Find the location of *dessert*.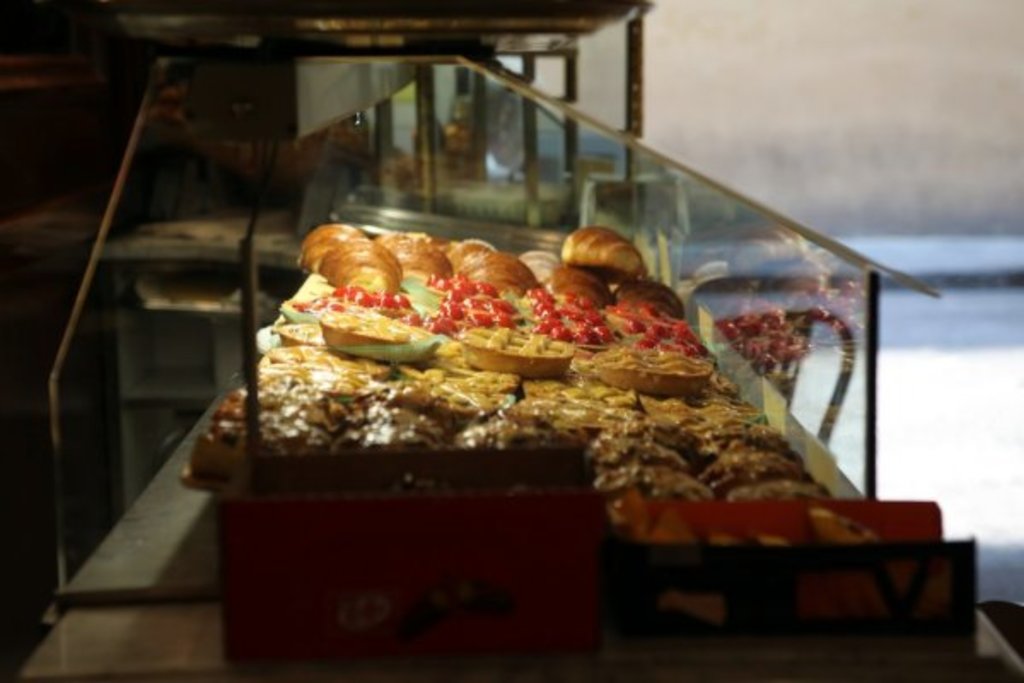
Location: left=638, top=384, right=763, bottom=429.
